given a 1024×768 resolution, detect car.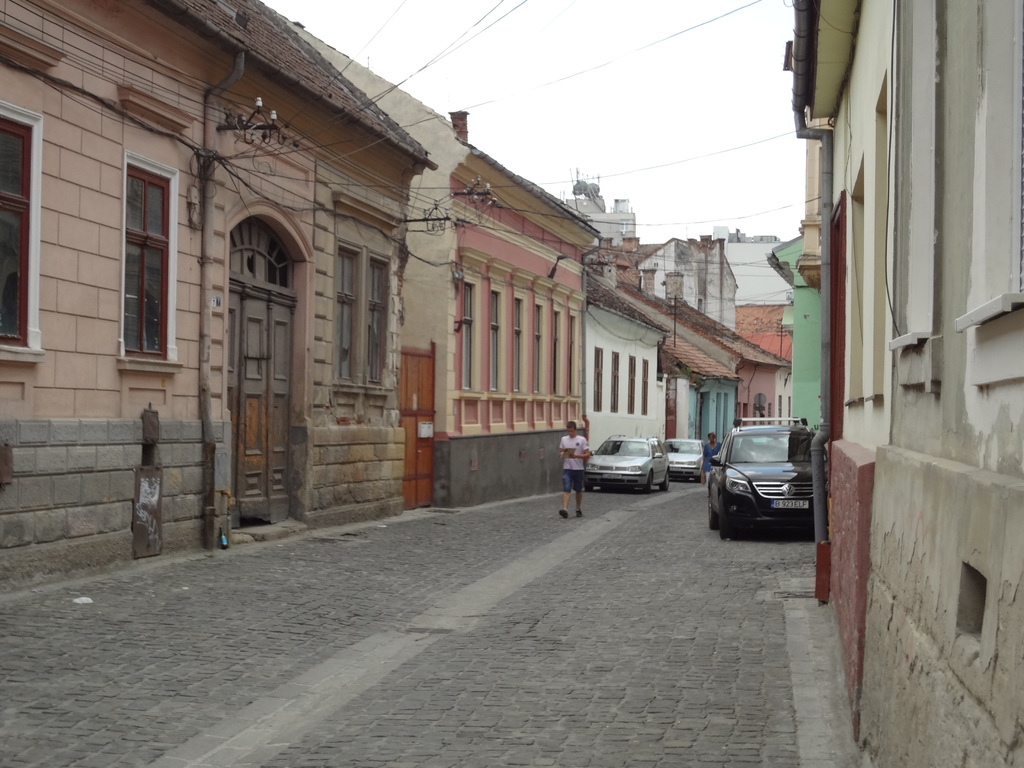
BBox(586, 438, 667, 493).
